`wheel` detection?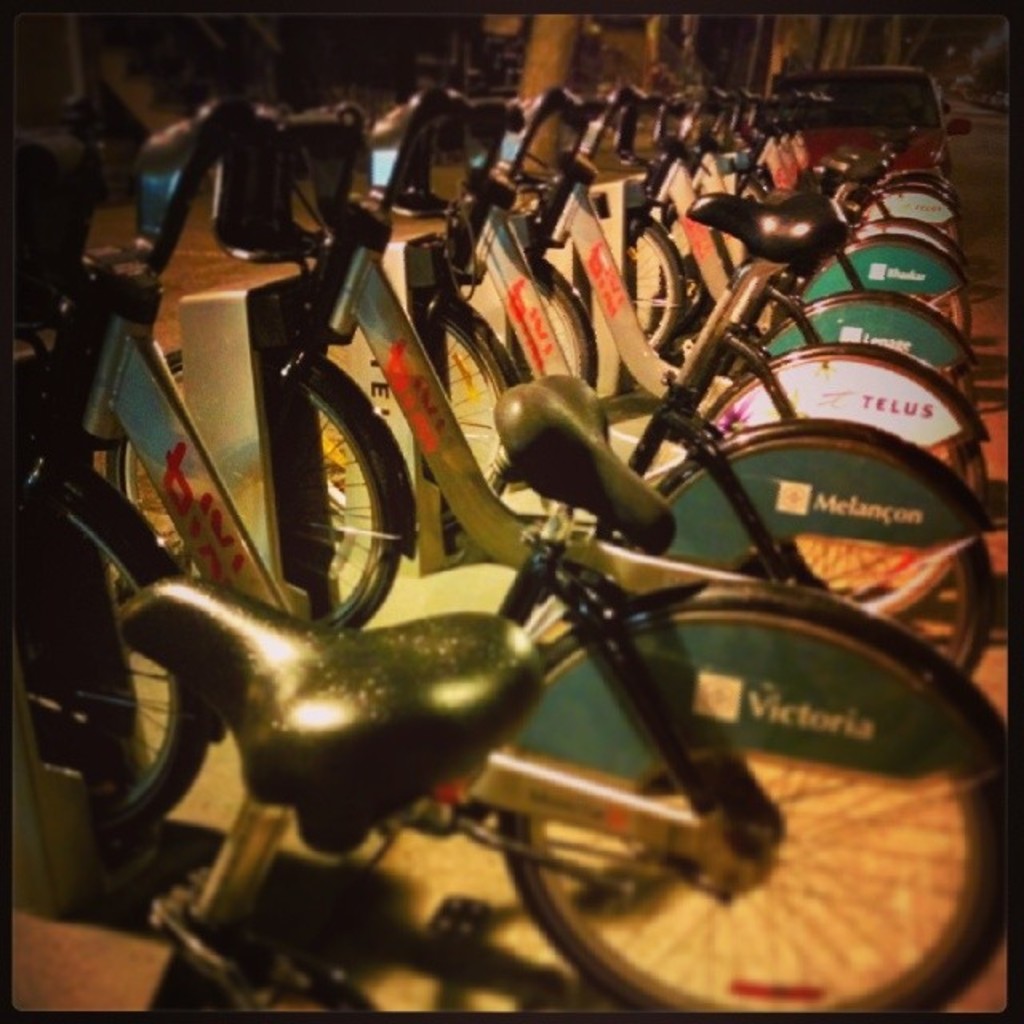
bbox=[712, 339, 994, 541]
